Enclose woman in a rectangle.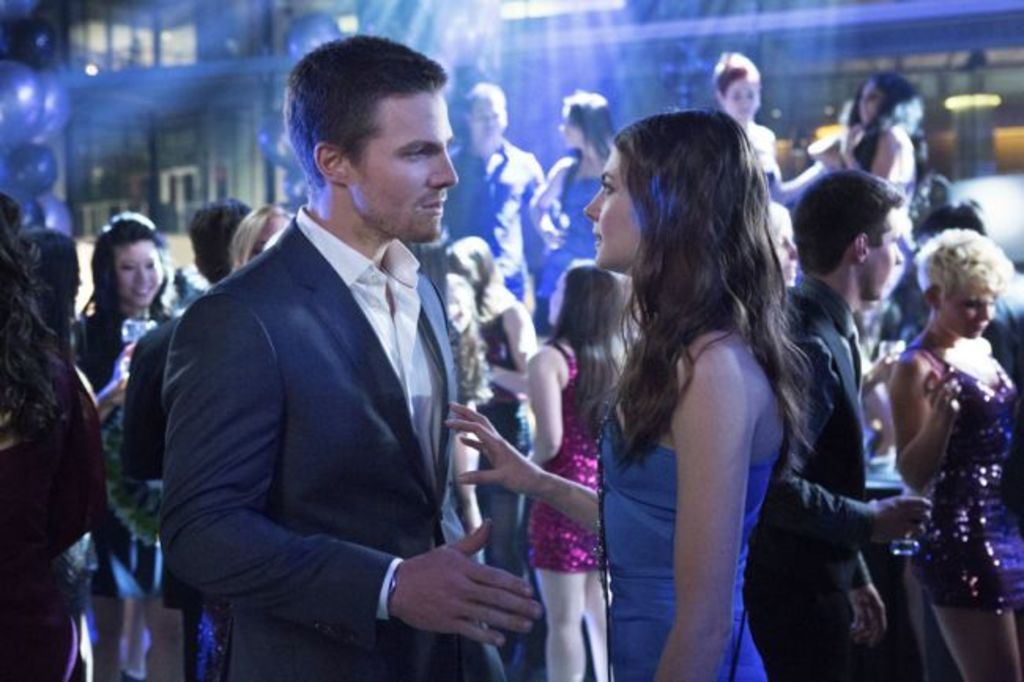
[left=868, top=202, right=1023, bottom=663].
